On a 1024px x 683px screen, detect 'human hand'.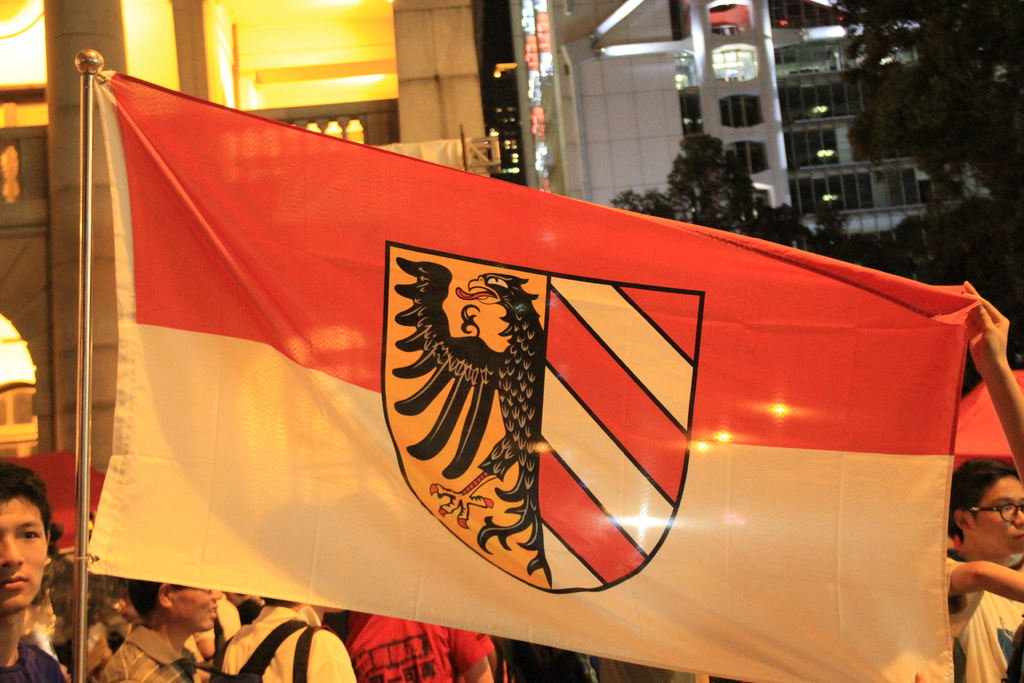
x1=961 y1=282 x2=1010 y2=378.
